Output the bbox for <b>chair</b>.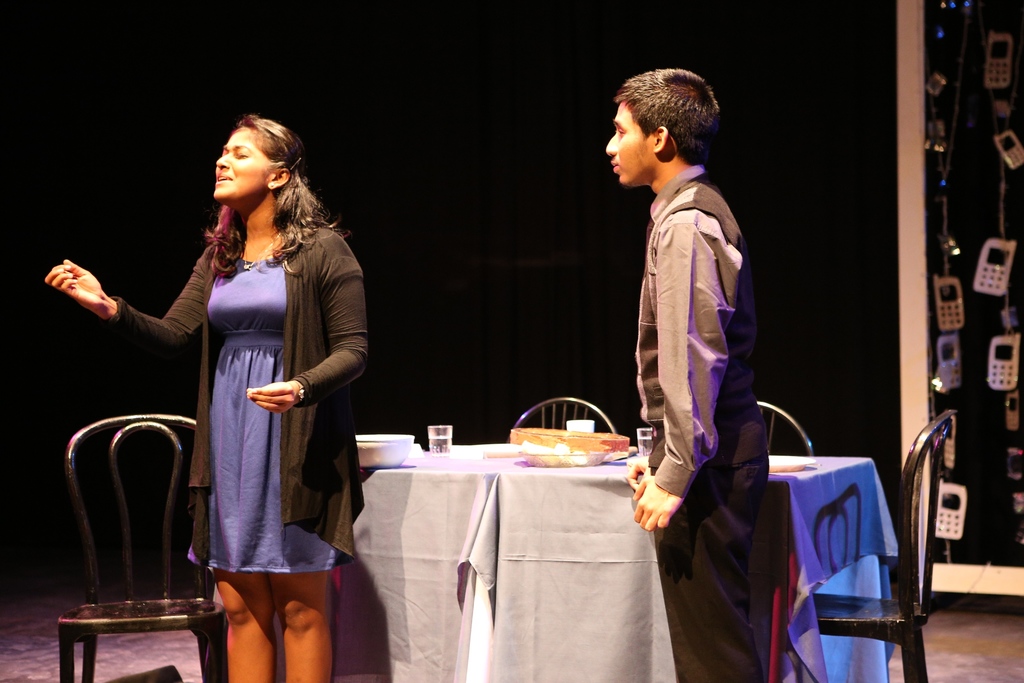
{"x1": 506, "y1": 397, "x2": 615, "y2": 441}.
